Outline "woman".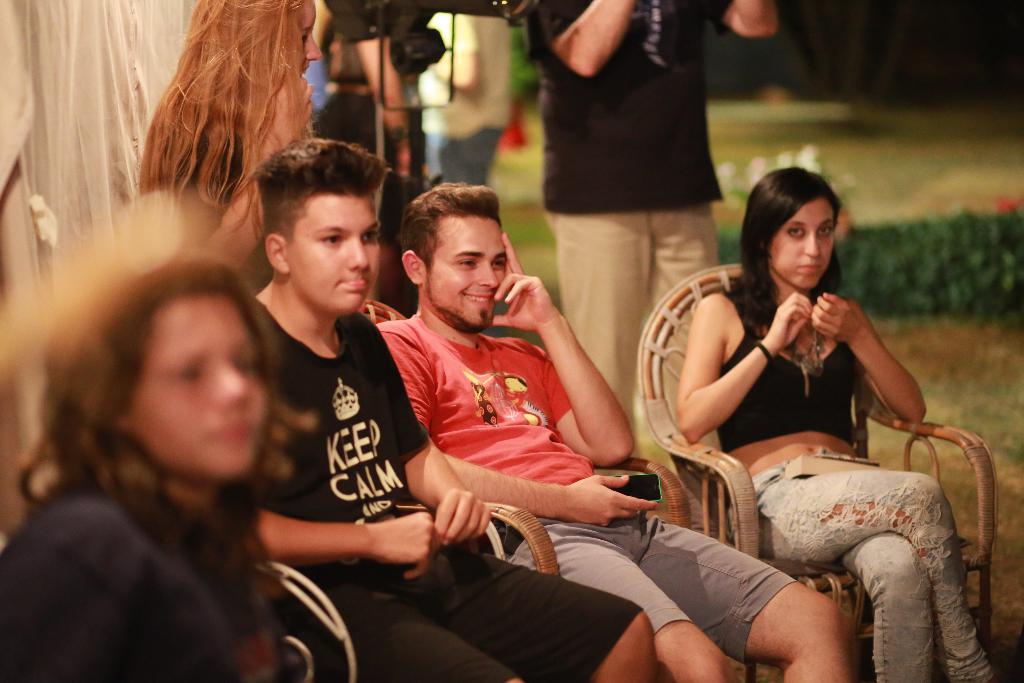
Outline: 649/167/950/653.
